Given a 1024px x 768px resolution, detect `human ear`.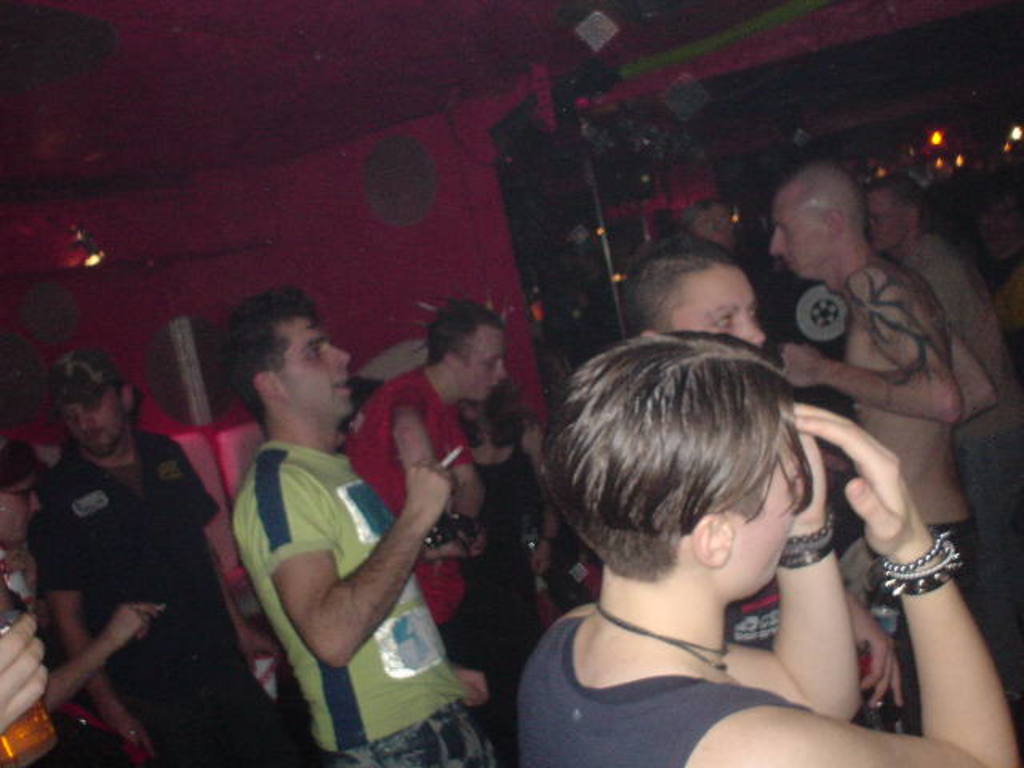
[left=122, top=378, right=138, bottom=410].
